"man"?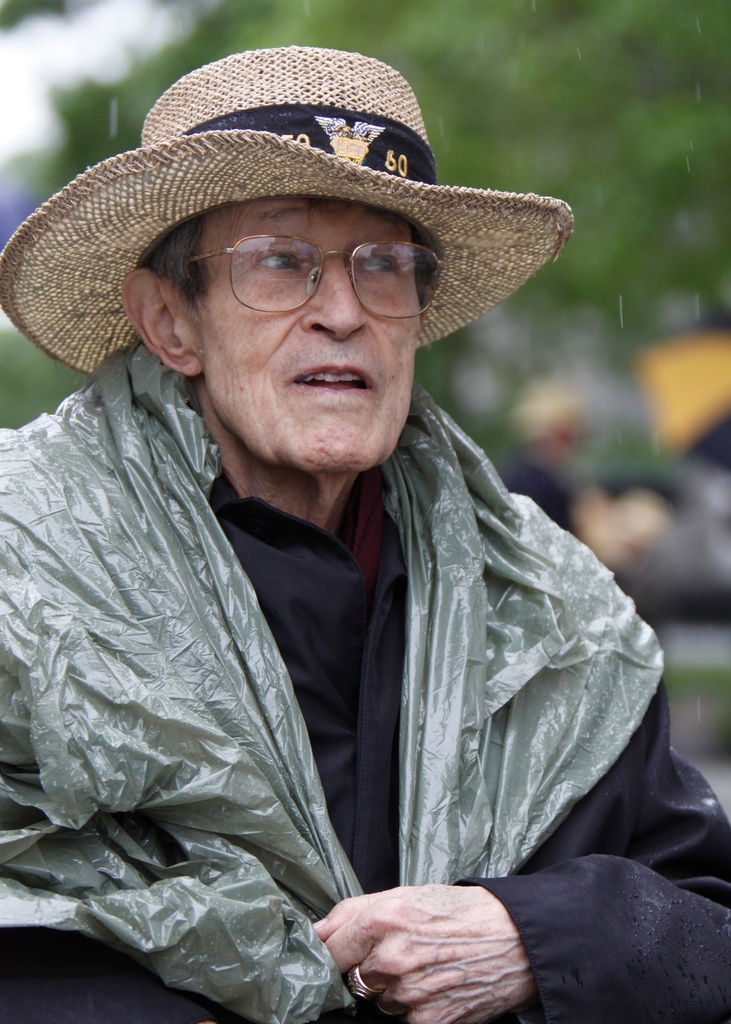
bbox=[0, 39, 730, 1023]
